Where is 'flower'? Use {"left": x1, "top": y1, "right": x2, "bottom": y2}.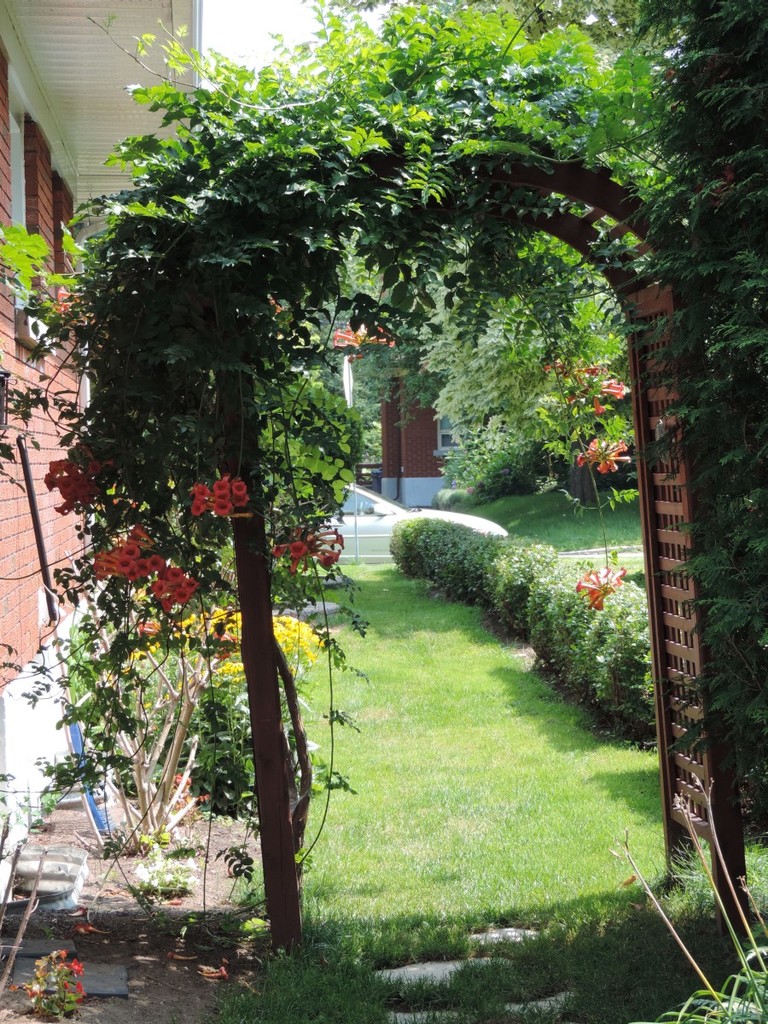
{"left": 62, "top": 905, "right": 89, "bottom": 921}.
